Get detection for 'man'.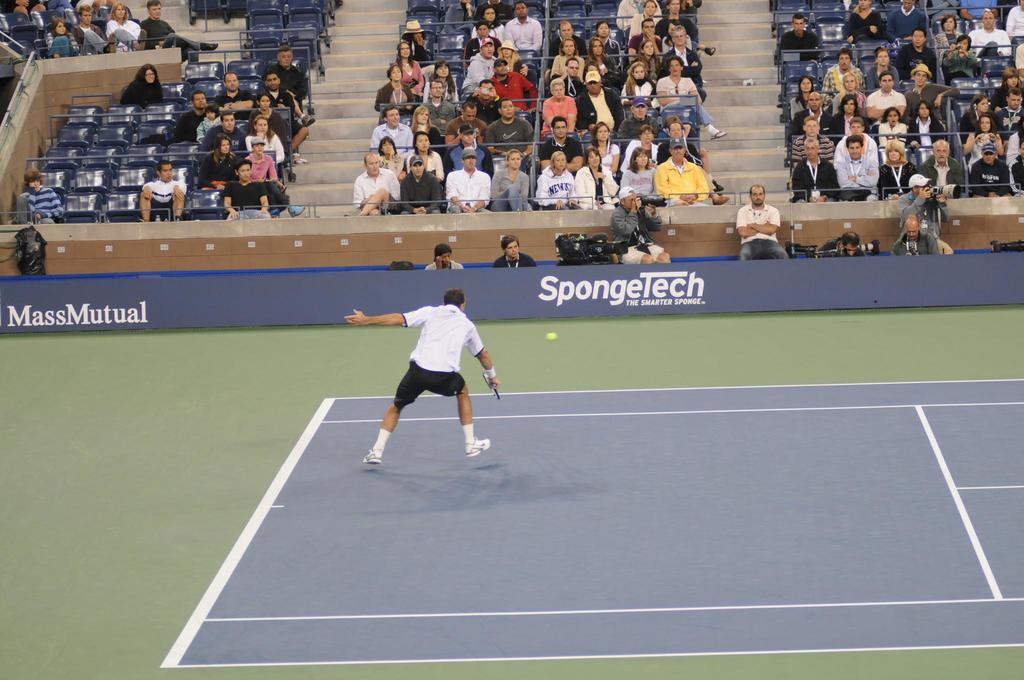
Detection: [174,88,207,144].
